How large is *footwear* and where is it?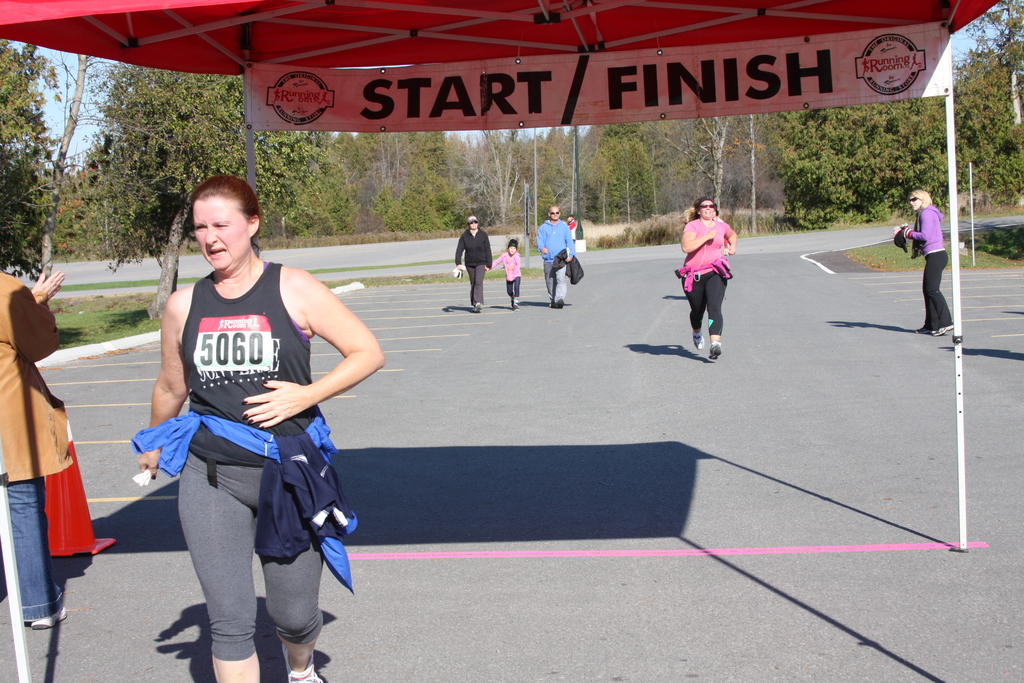
Bounding box: BBox(710, 340, 719, 362).
